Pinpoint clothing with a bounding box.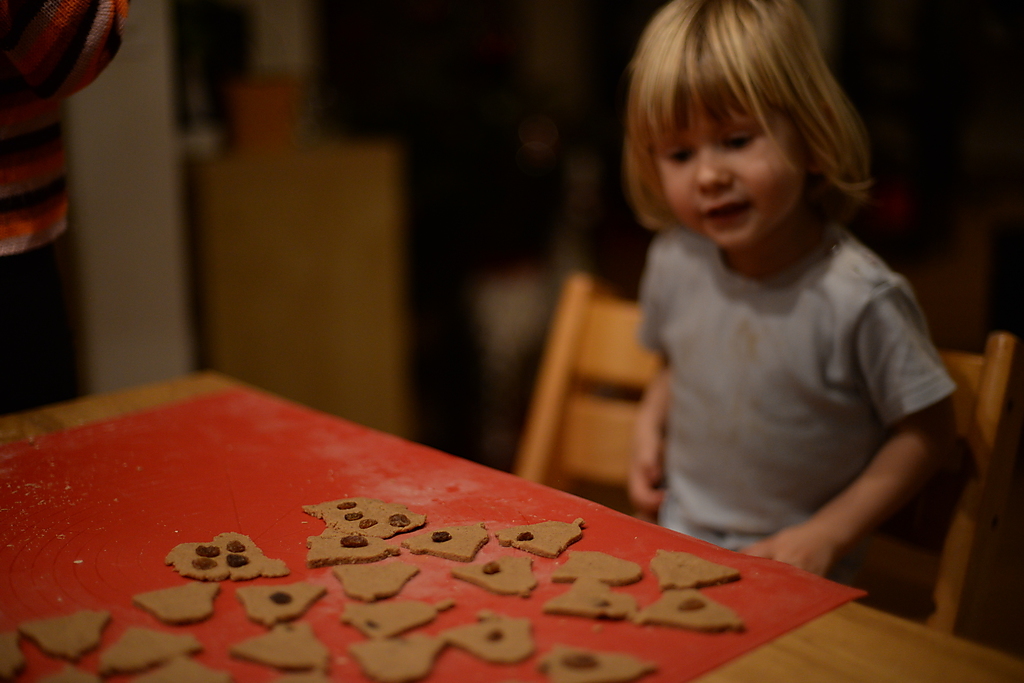
bbox=(635, 224, 956, 577).
